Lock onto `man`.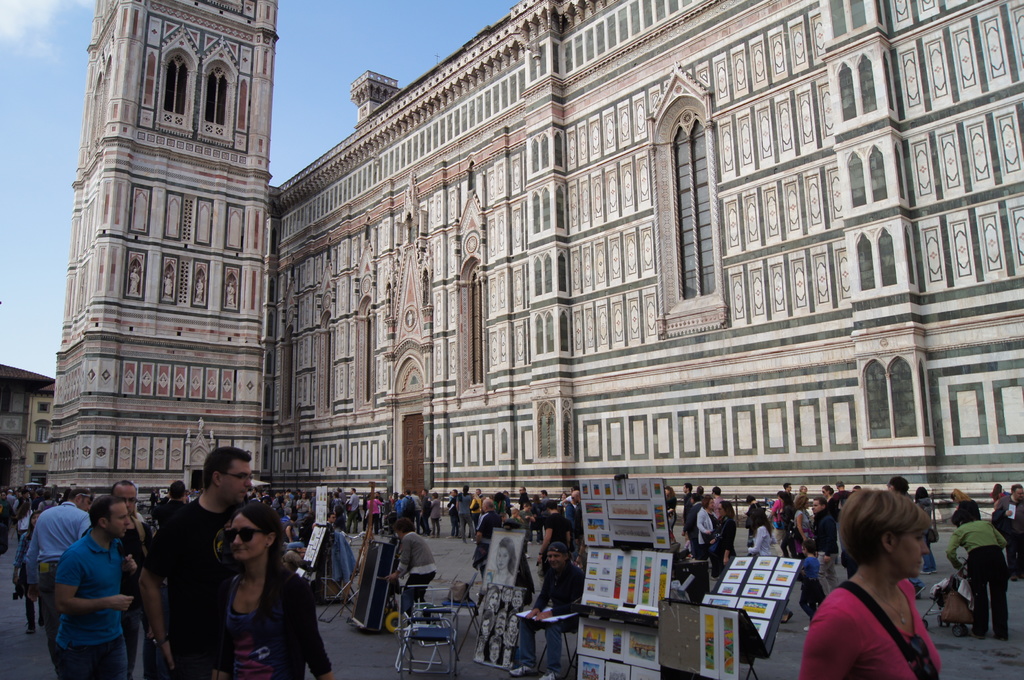
Locked: 470,493,496,576.
